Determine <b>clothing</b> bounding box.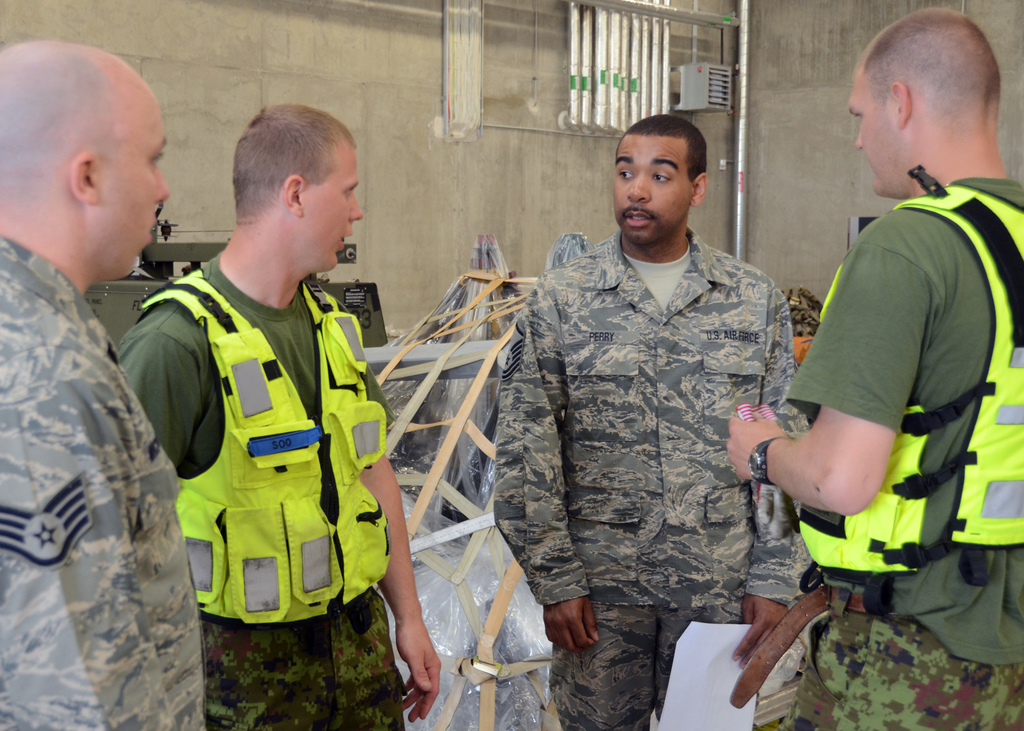
Determined: <box>497,236,806,730</box>.
